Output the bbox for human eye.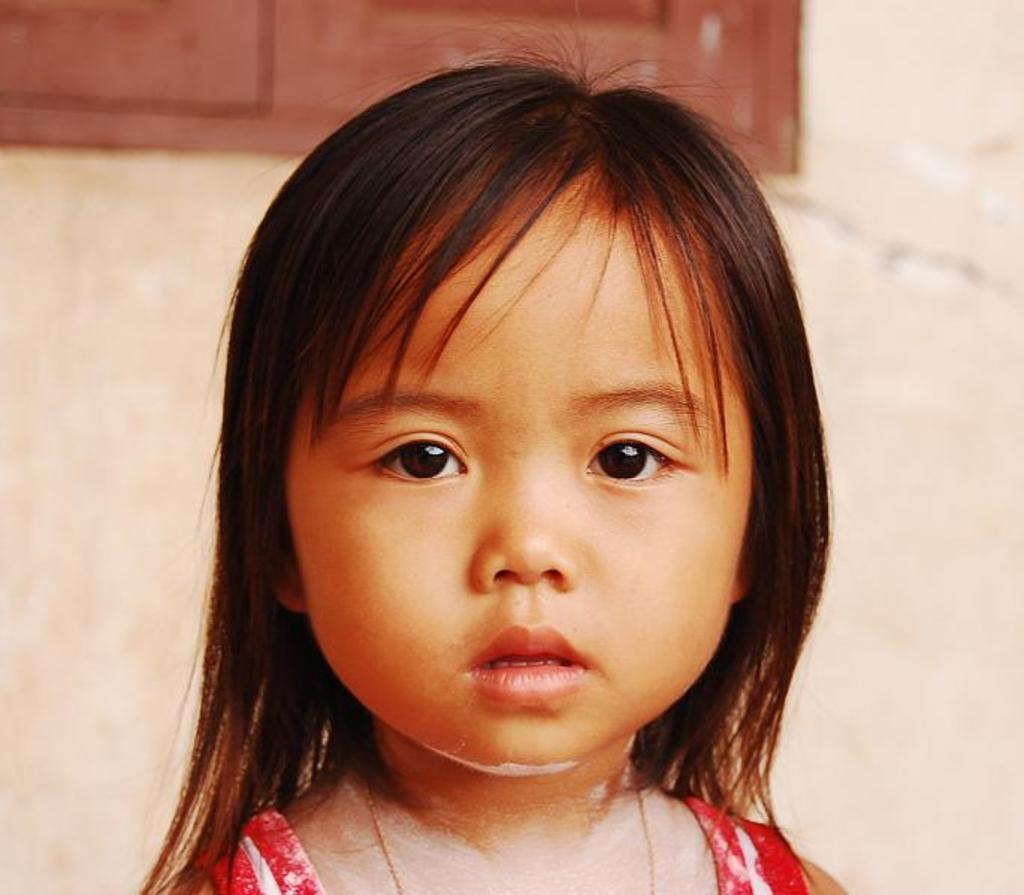
[x1=347, y1=426, x2=478, y2=495].
